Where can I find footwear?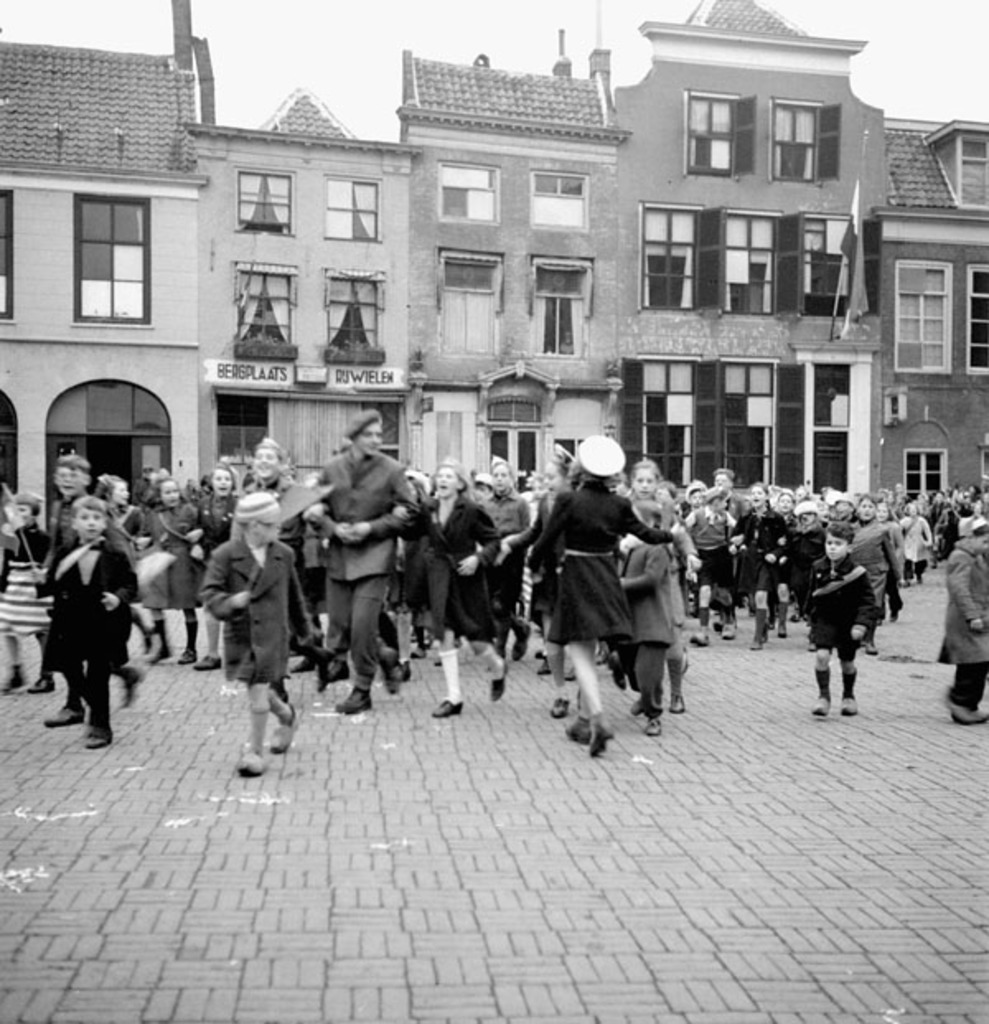
You can find it at crop(890, 607, 900, 623).
